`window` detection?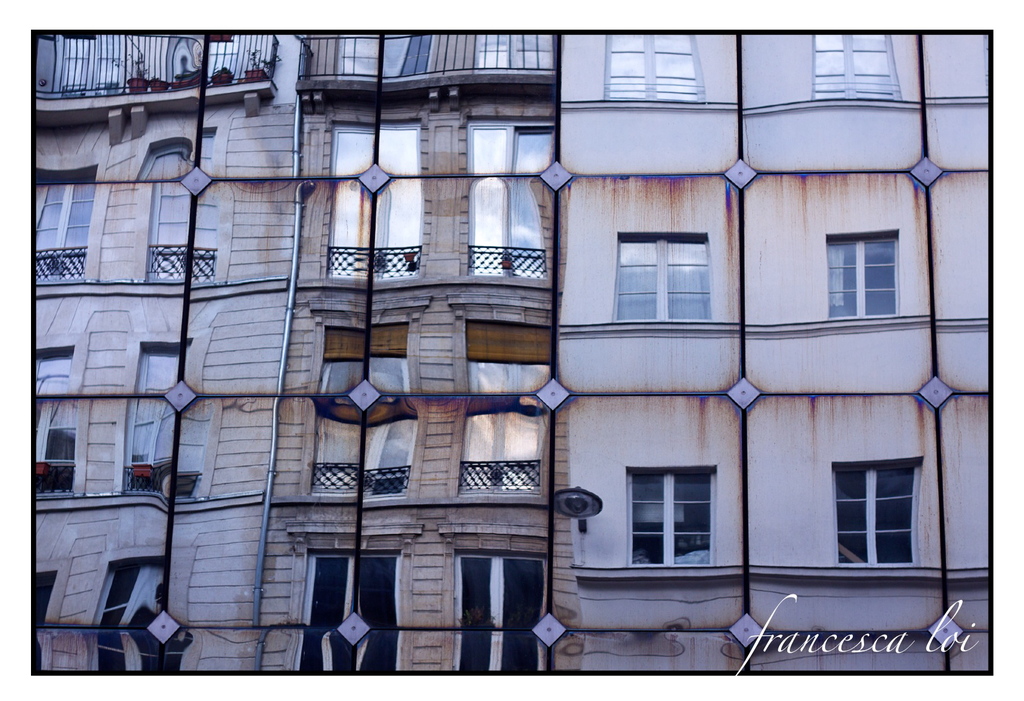
Rect(147, 177, 218, 280)
